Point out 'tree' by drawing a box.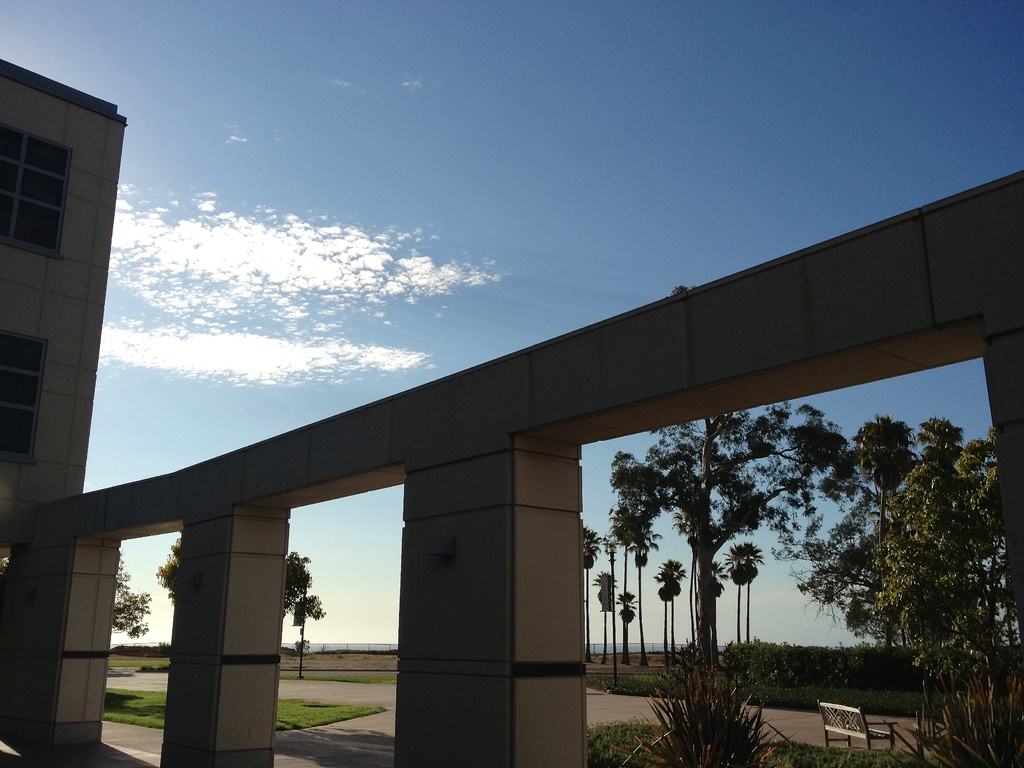
bbox(593, 567, 623, 654).
